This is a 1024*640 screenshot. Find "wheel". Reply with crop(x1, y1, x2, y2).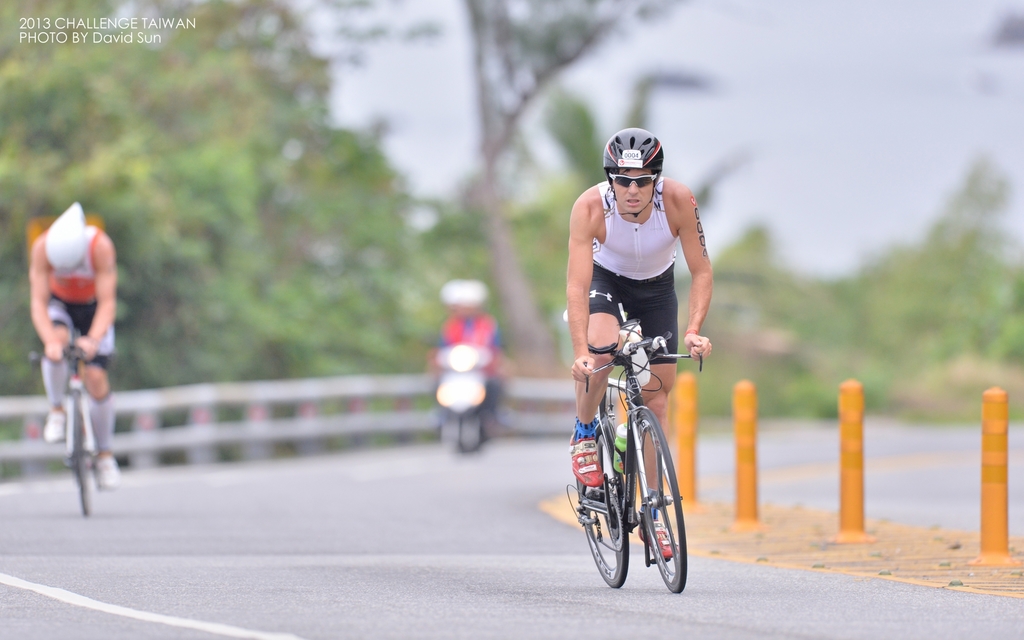
crop(634, 402, 691, 594).
